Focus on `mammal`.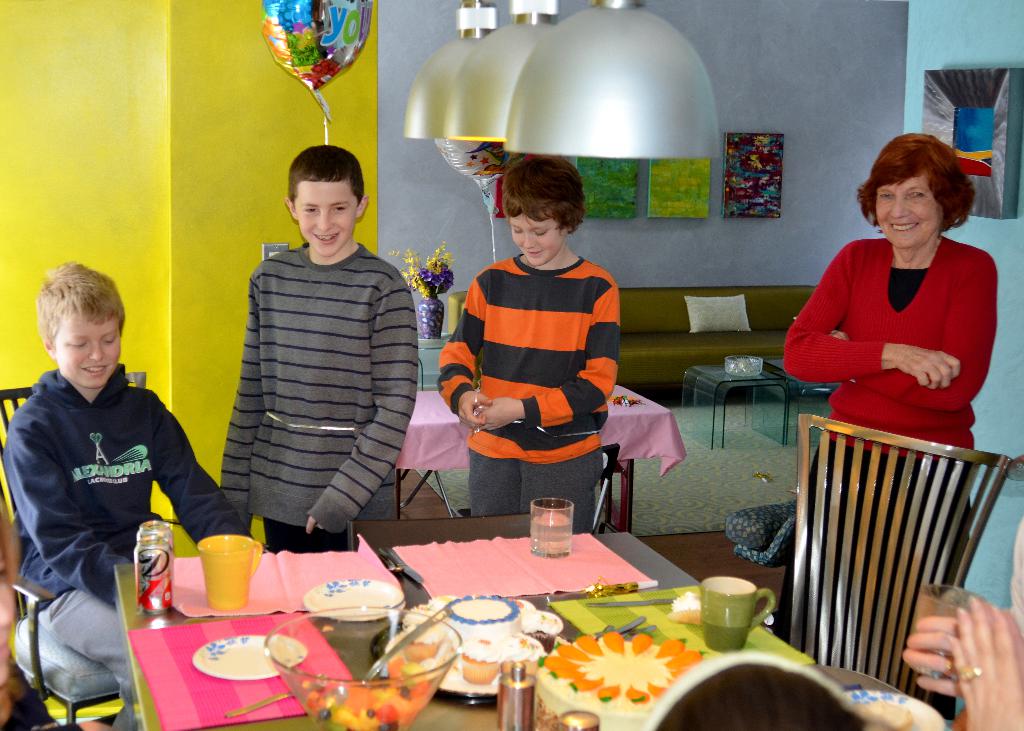
Focused at x1=901 y1=508 x2=1023 y2=730.
